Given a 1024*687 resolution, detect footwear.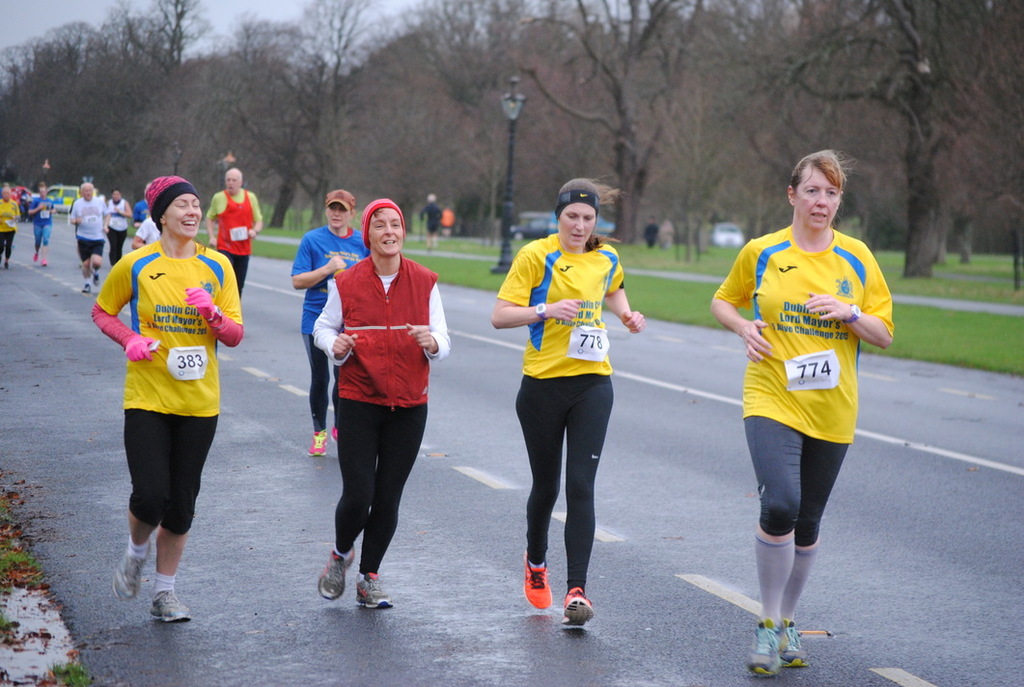
rect(42, 260, 45, 264).
